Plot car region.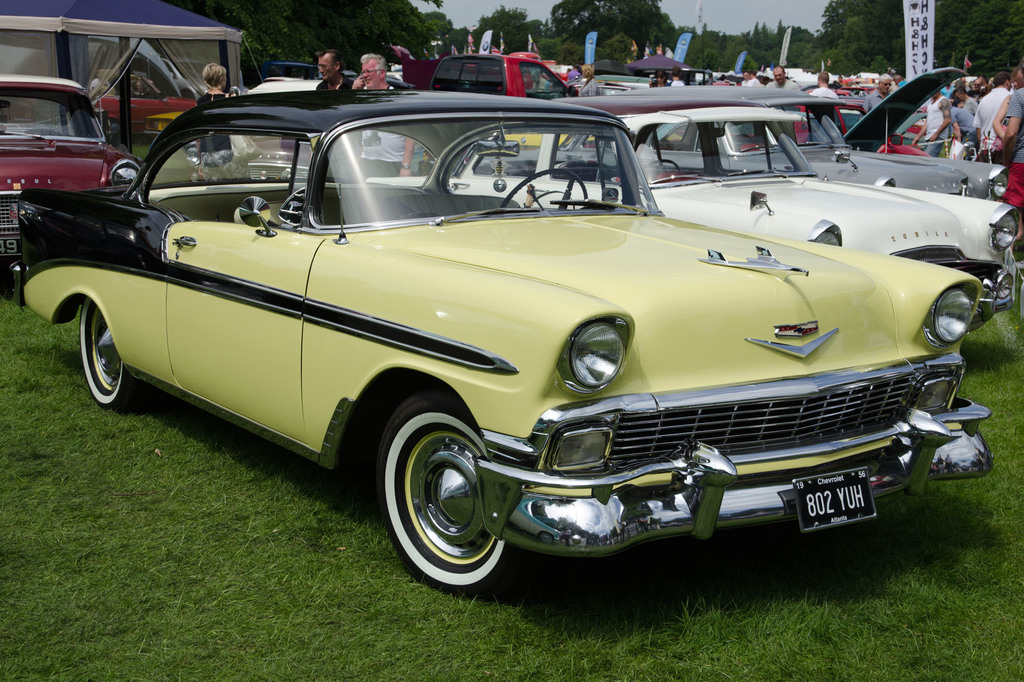
Plotted at <bbox>373, 91, 1019, 328</bbox>.
